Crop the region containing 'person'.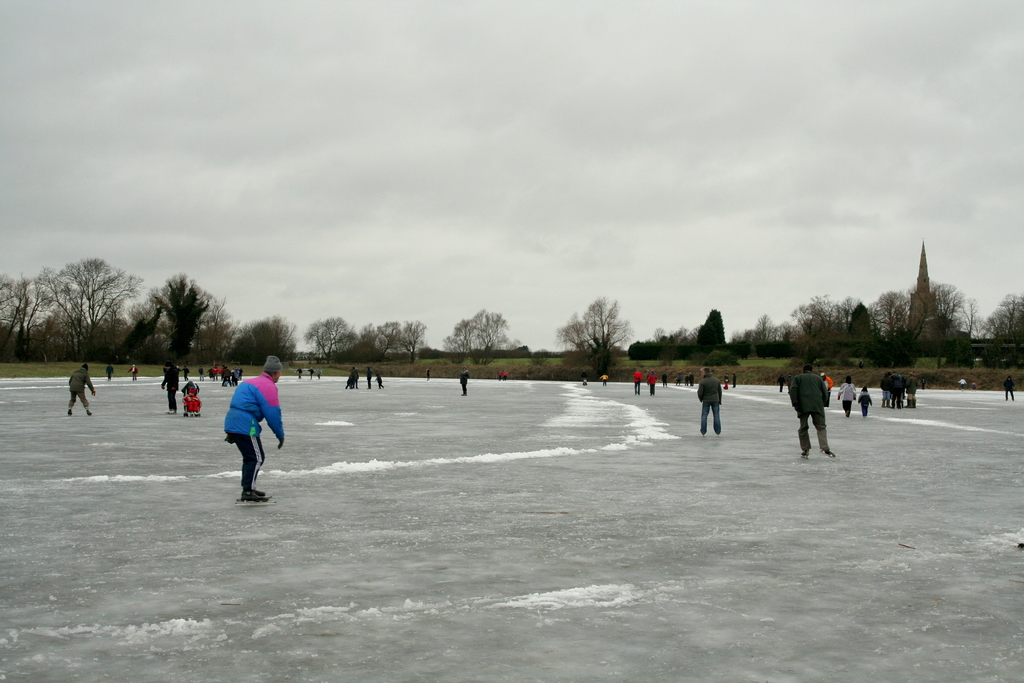
Crop region: bbox=[663, 375, 669, 391].
